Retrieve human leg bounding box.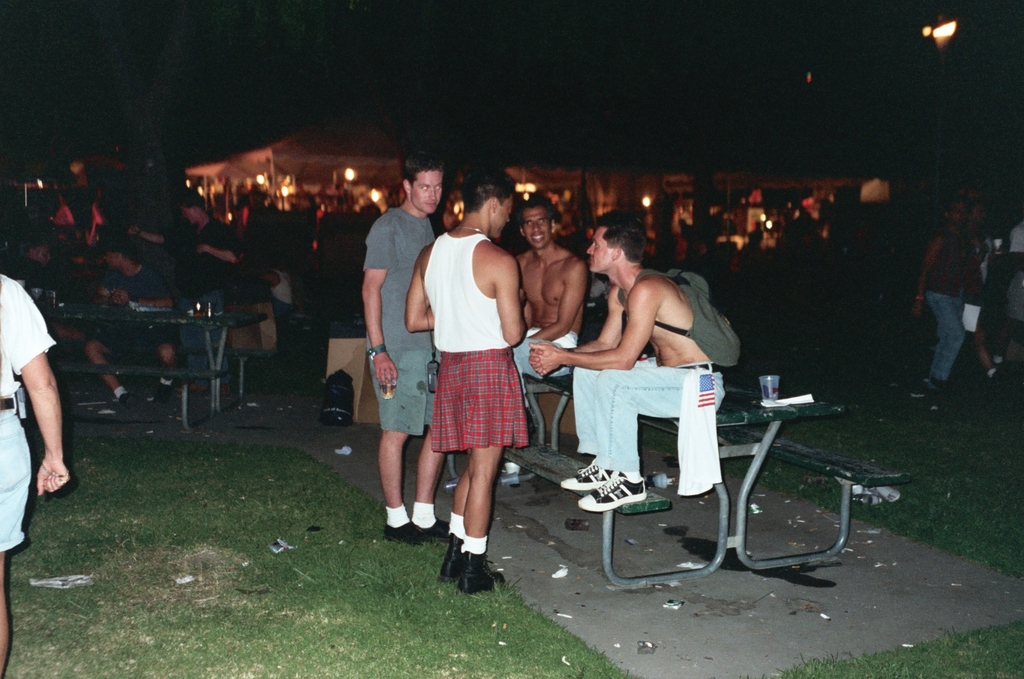
Bounding box: 414:437:442:535.
